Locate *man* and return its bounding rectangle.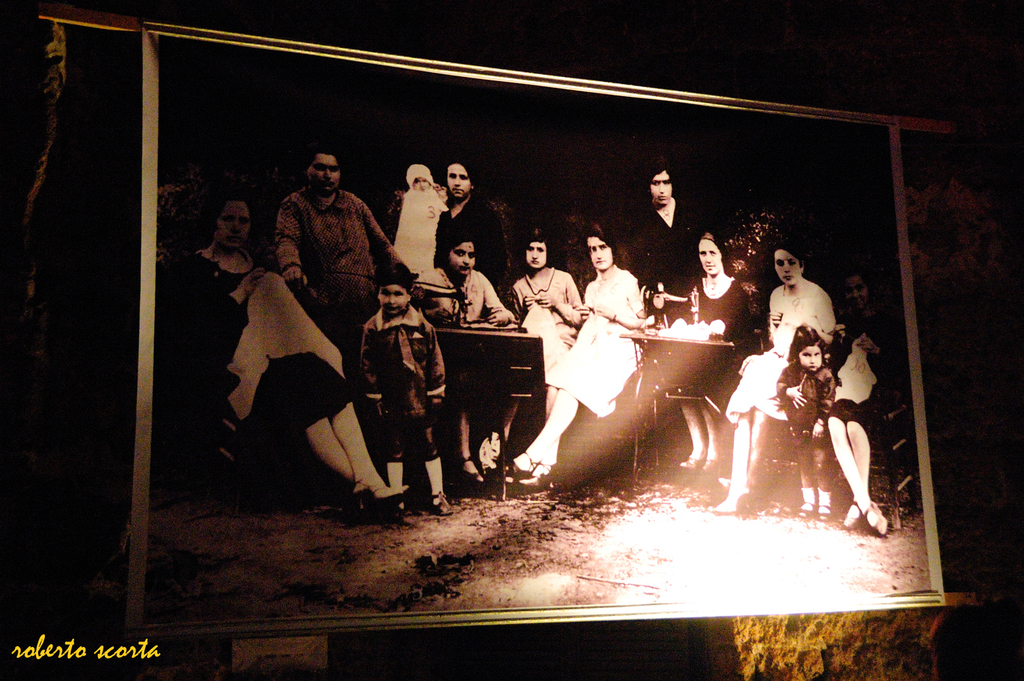
l=277, t=144, r=407, b=358.
